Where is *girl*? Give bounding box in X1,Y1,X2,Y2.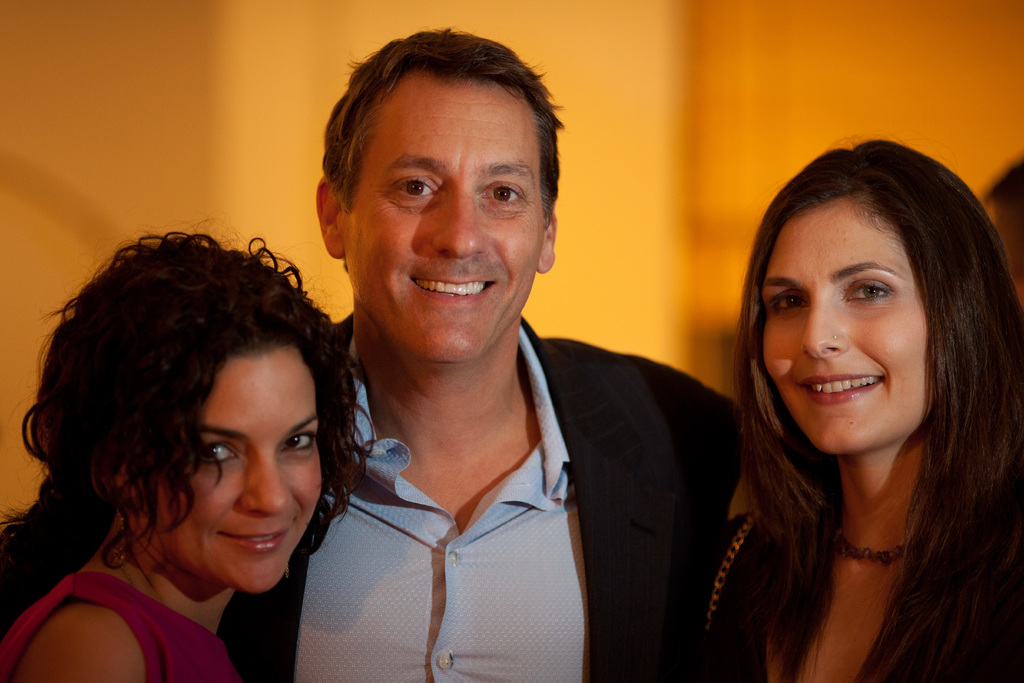
0,219,375,682.
